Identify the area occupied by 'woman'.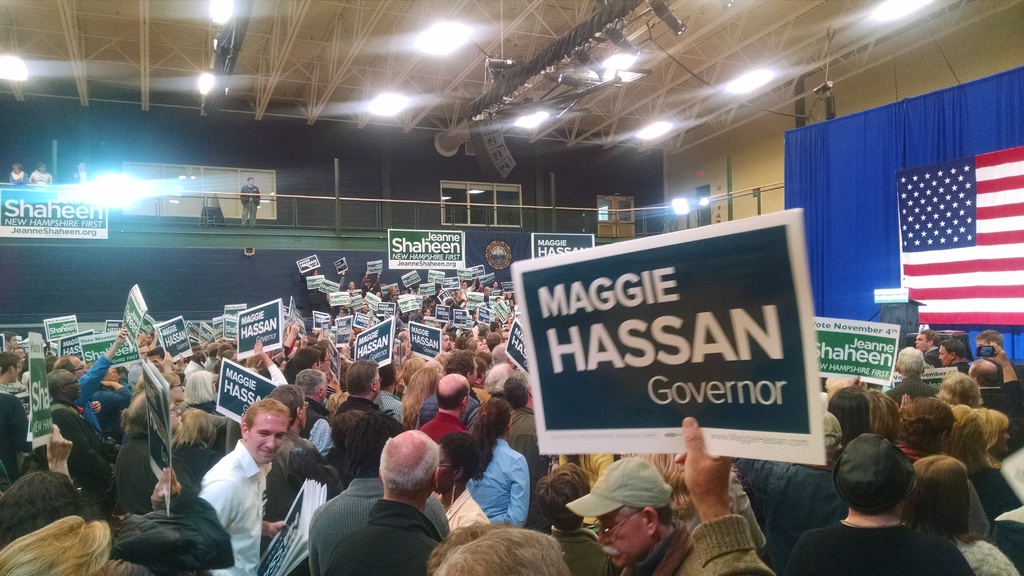
Area: crop(451, 389, 538, 546).
